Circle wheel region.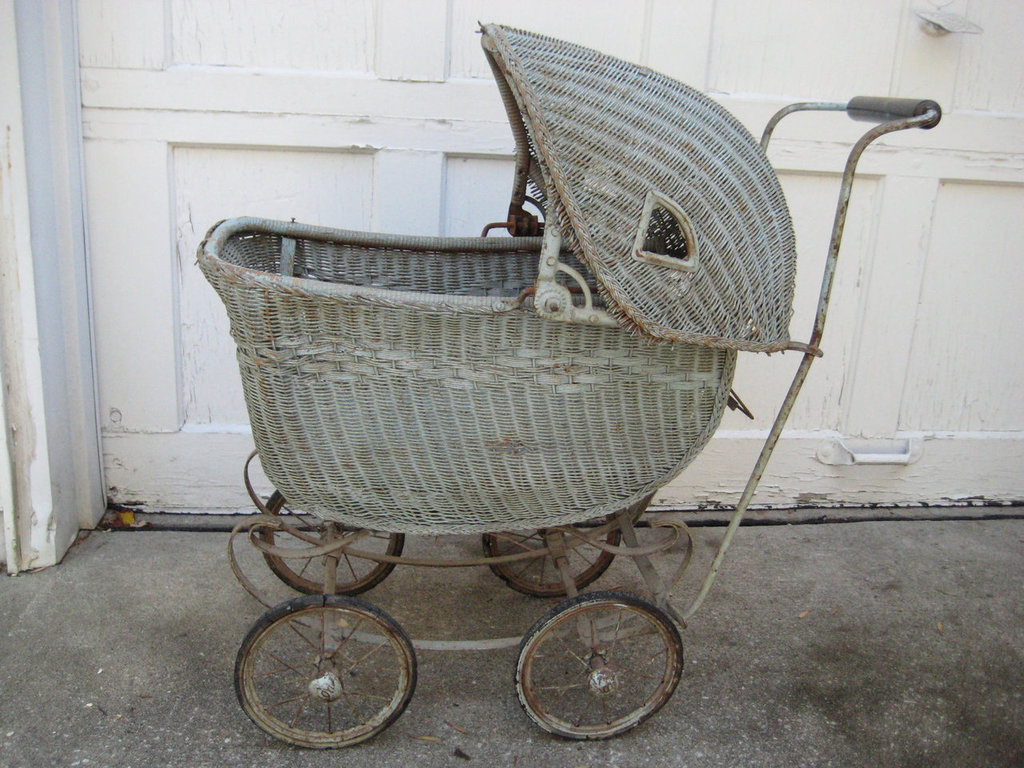
Region: BBox(228, 602, 419, 742).
